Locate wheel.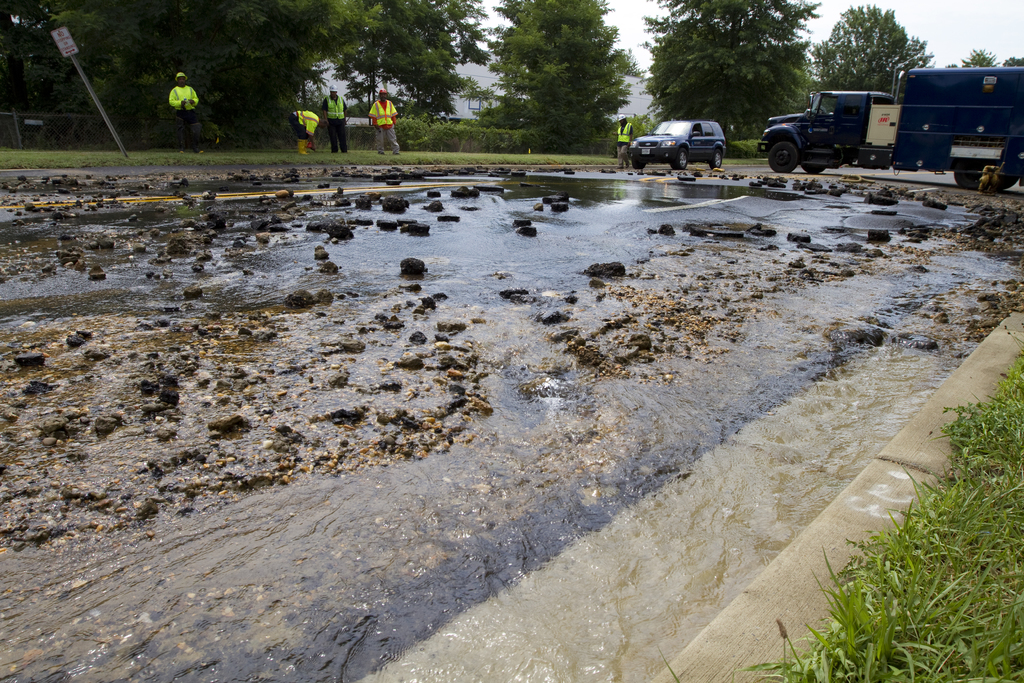
Bounding box: locate(767, 142, 795, 172).
